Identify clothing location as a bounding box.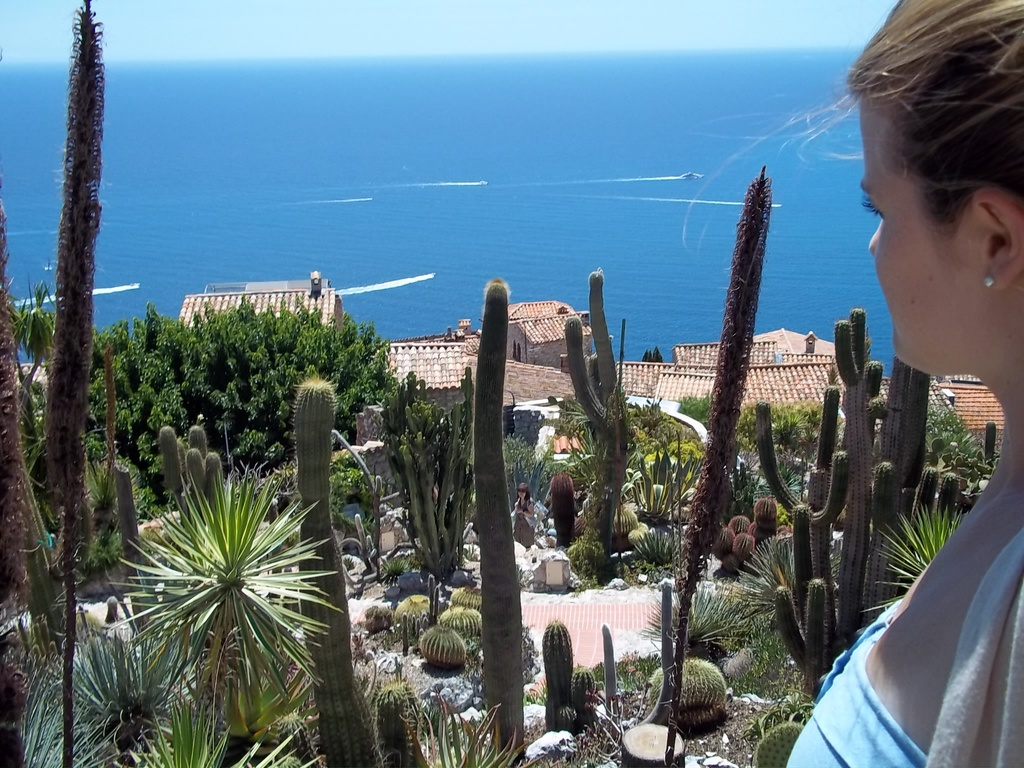
783 524 1023 767.
